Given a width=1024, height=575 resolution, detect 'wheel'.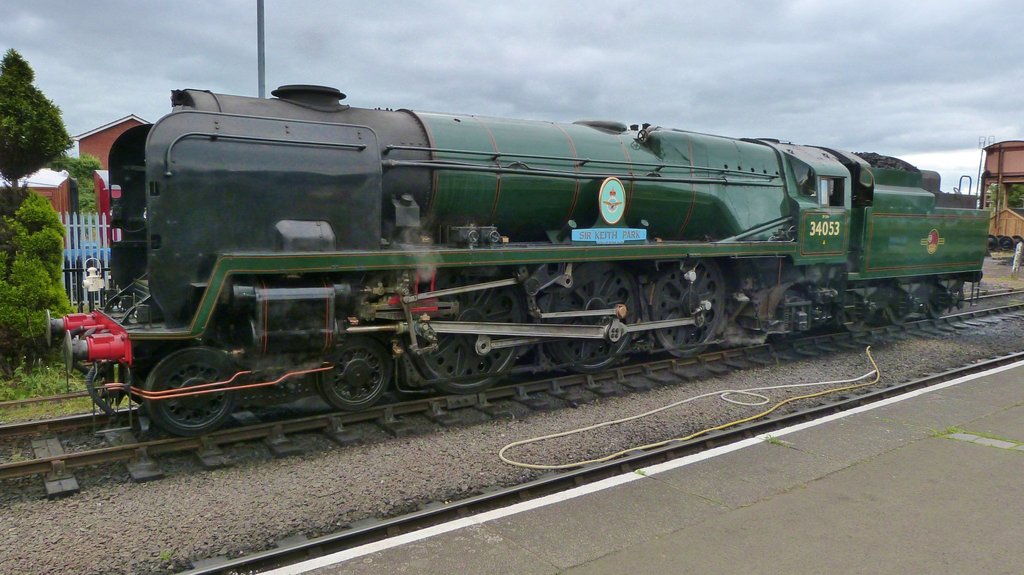
region(837, 296, 867, 331).
